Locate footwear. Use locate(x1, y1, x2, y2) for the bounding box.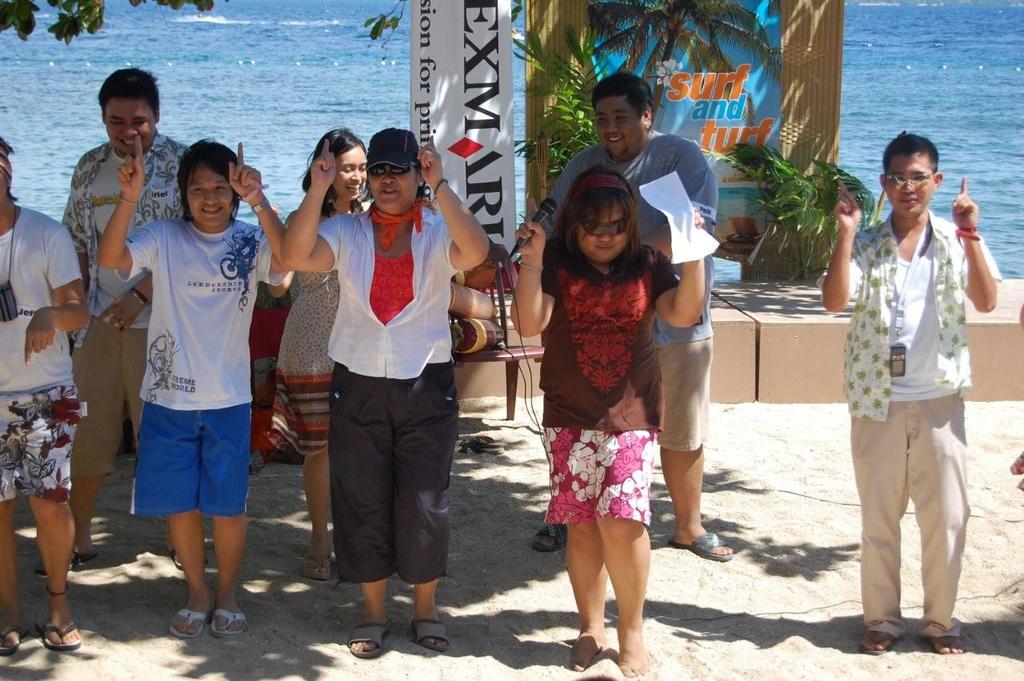
locate(305, 549, 332, 582).
